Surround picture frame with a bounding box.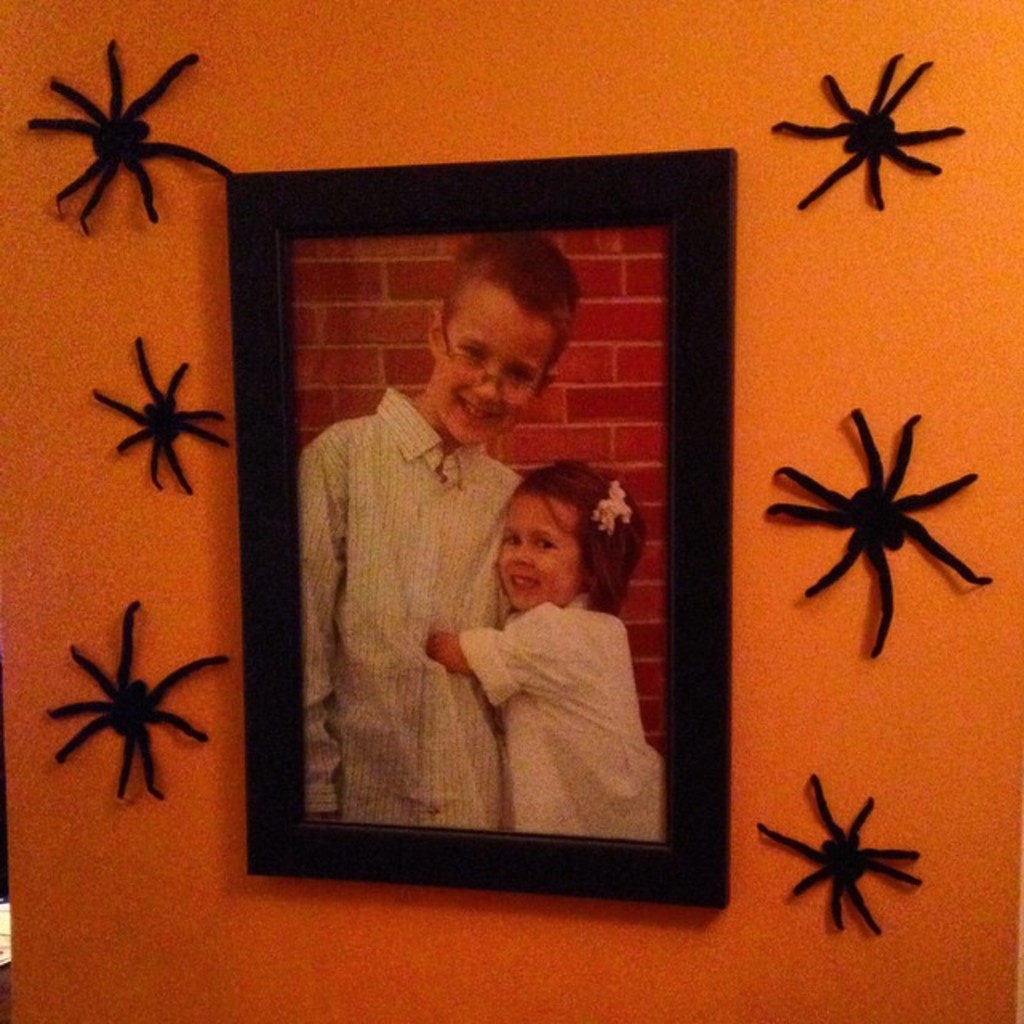
205,98,762,942.
